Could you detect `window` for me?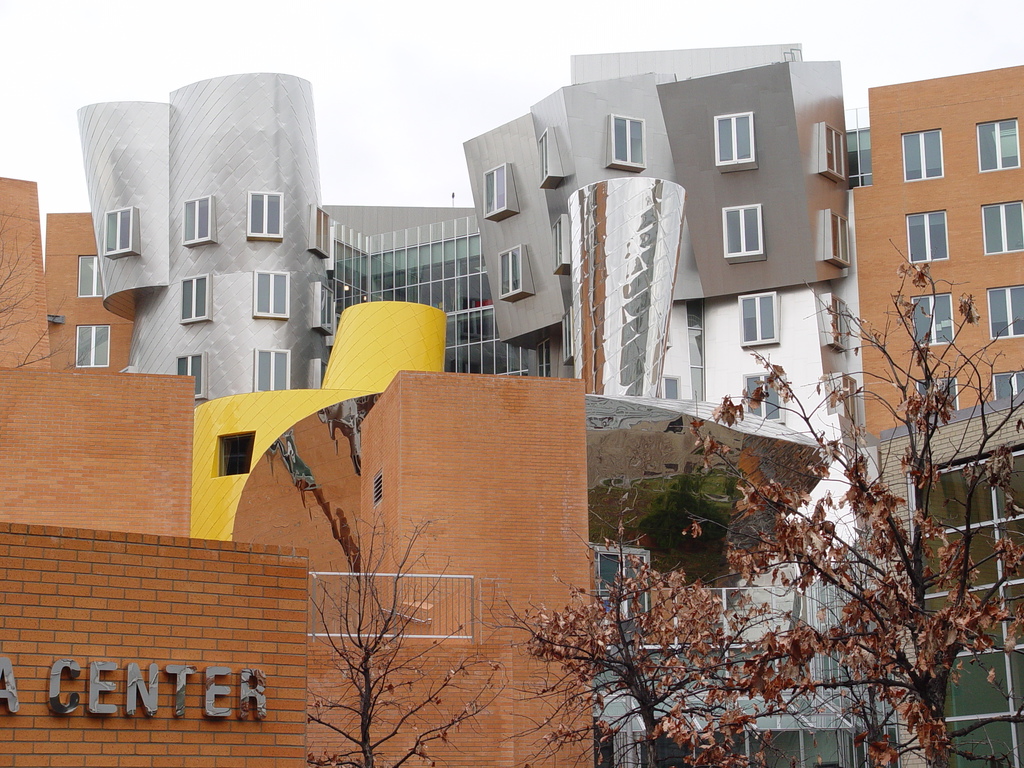
Detection result: [534, 129, 555, 188].
